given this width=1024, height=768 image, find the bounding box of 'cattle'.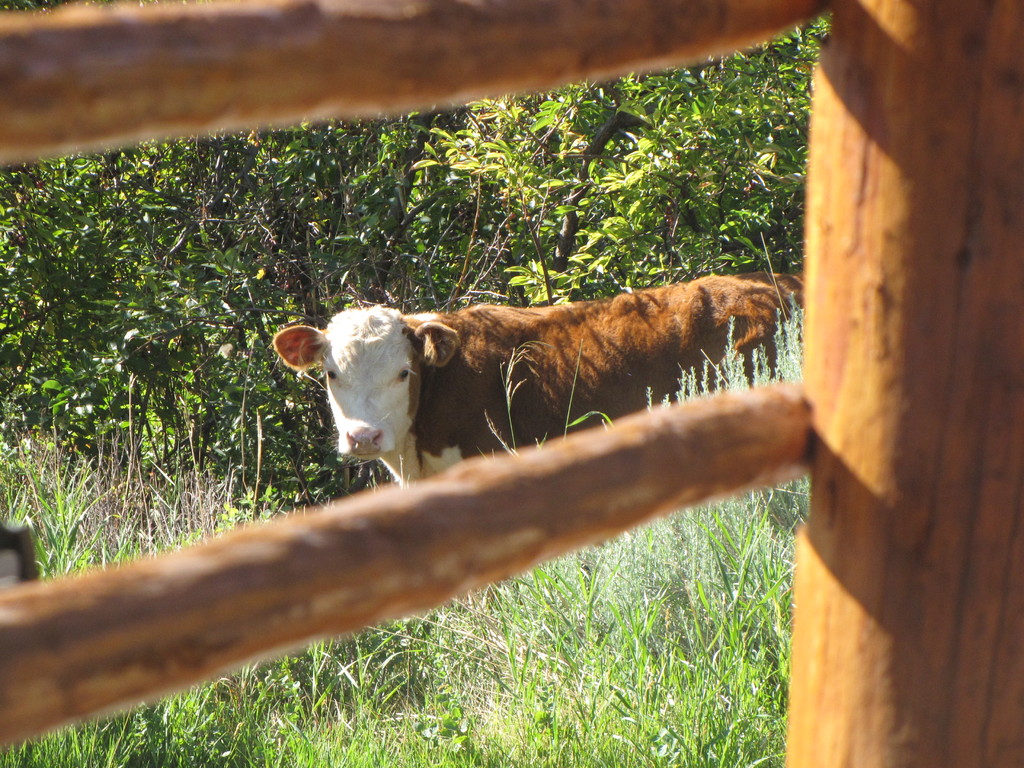
{"left": 276, "top": 262, "right": 754, "bottom": 528}.
